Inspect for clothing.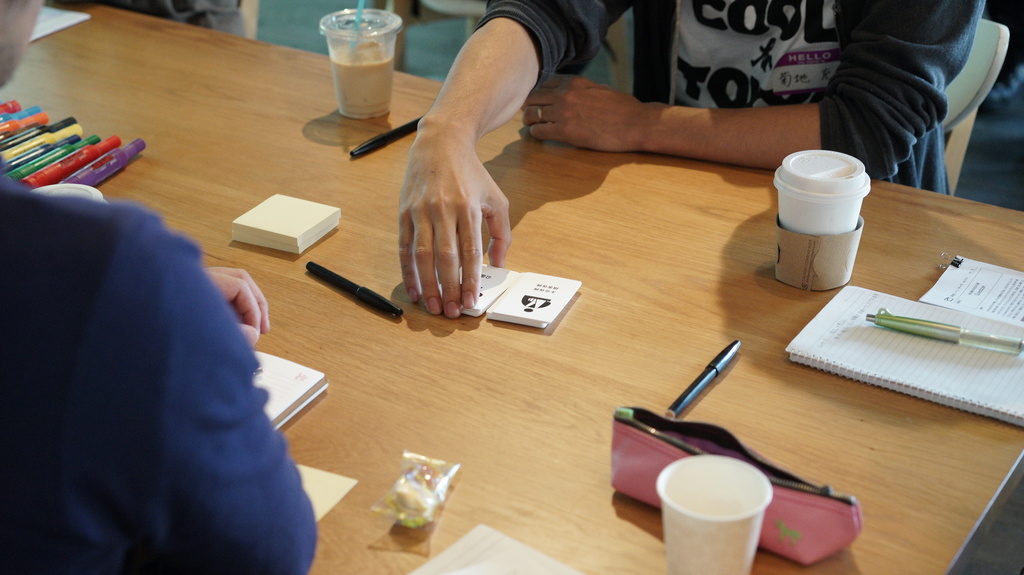
Inspection: BBox(477, 0, 993, 196).
